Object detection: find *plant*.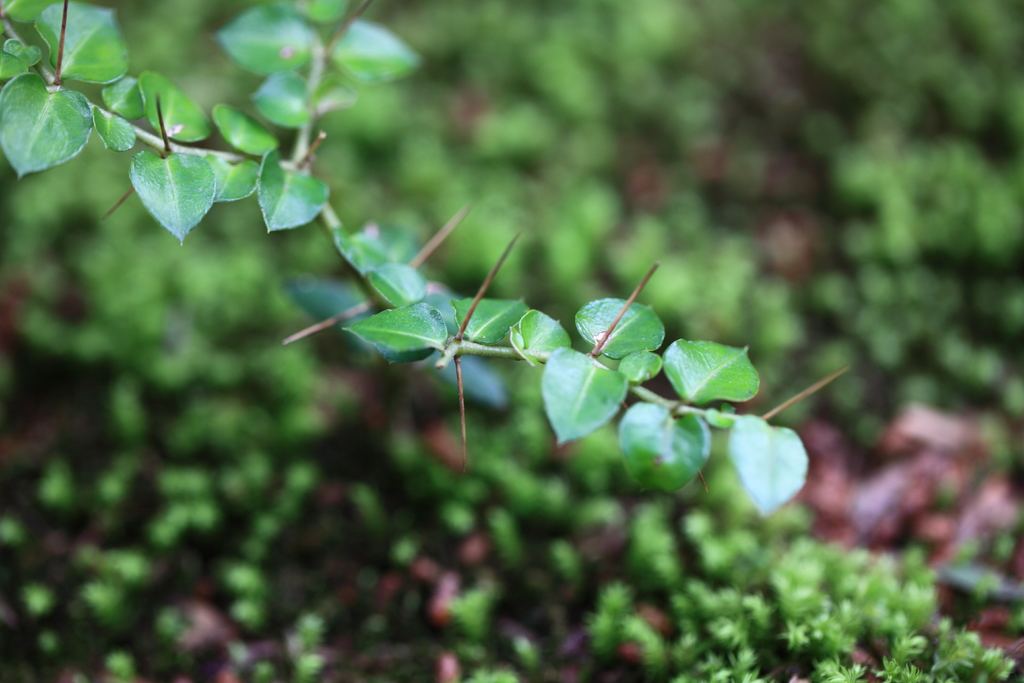
detection(291, 600, 321, 679).
